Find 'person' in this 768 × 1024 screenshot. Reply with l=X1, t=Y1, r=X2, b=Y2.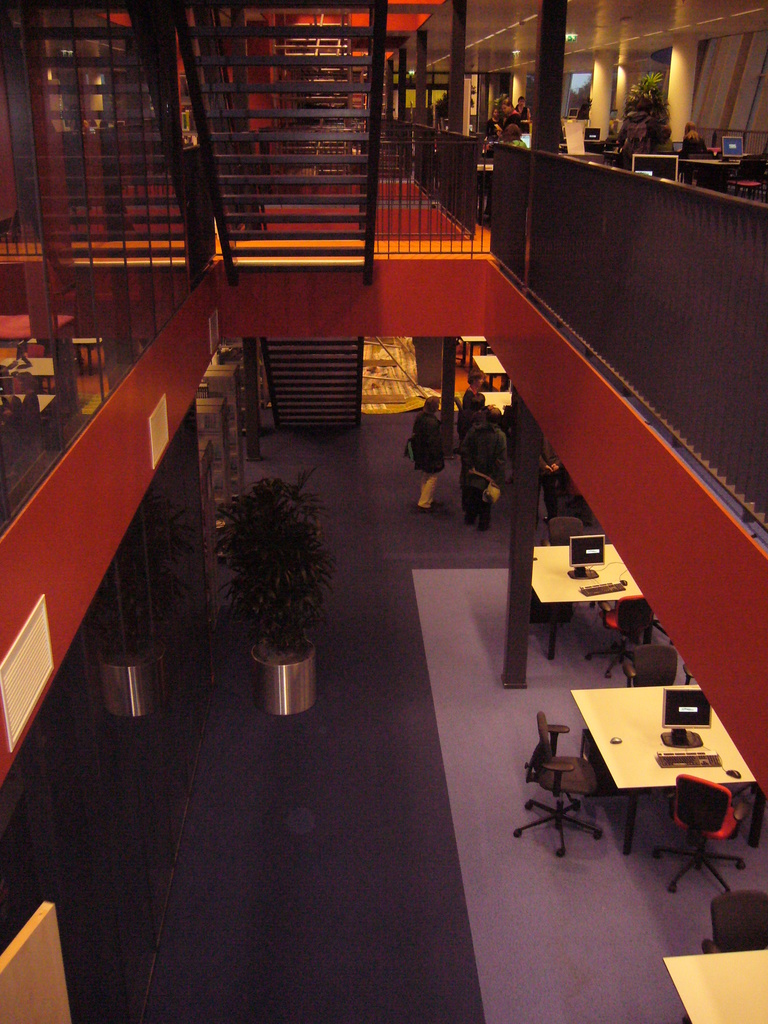
l=540, t=438, r=571, b=528.
